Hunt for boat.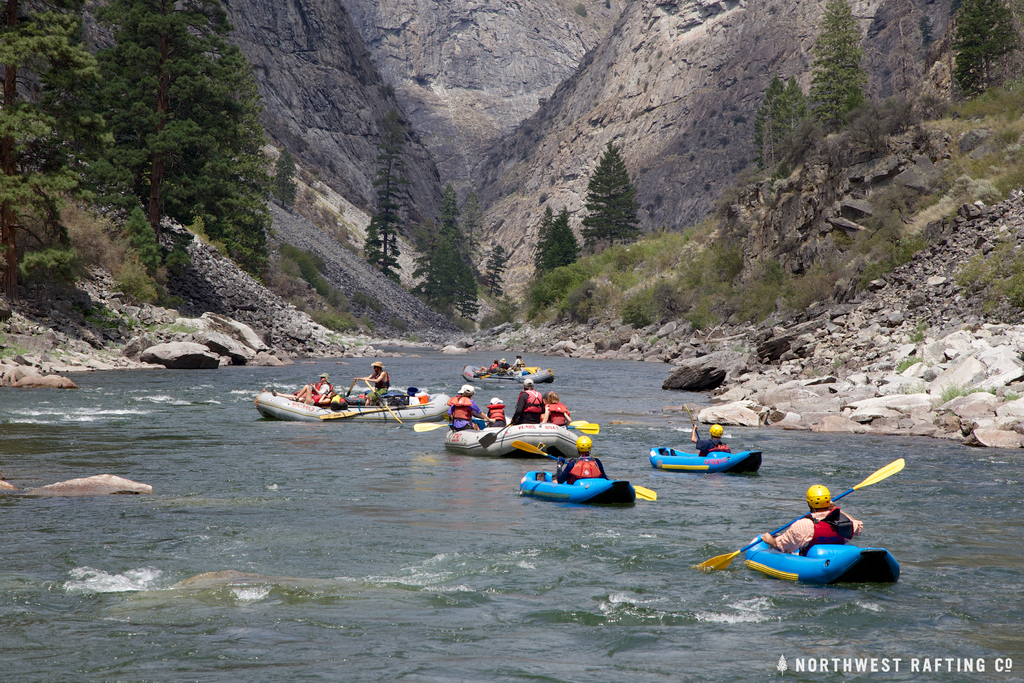
Hunted down at 459,361,556,386.
